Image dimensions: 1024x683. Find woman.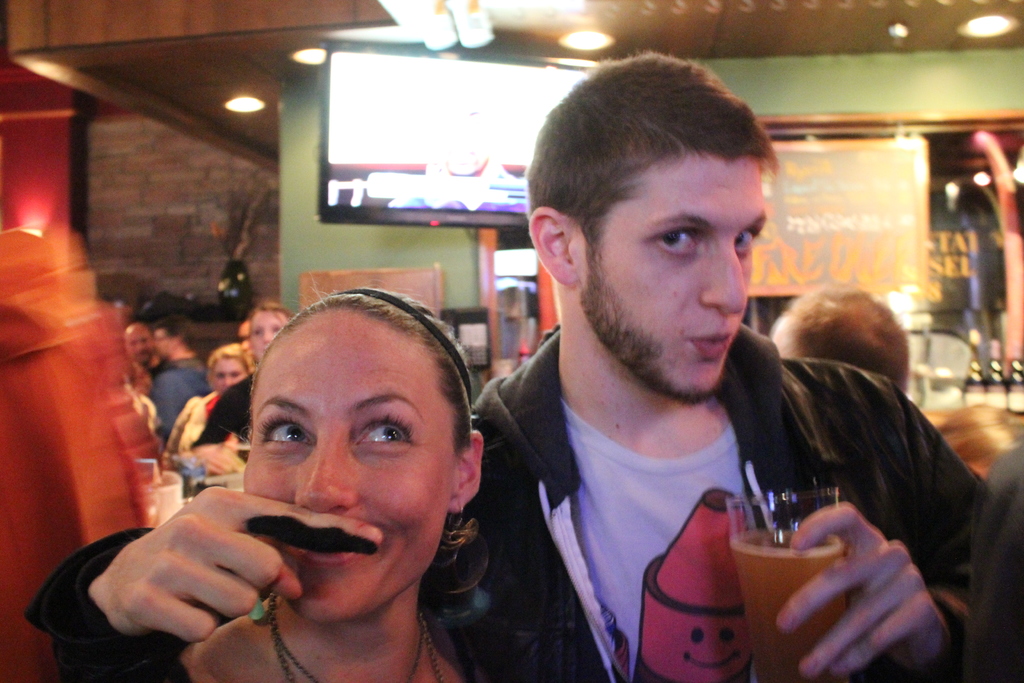
bbox(166, 338, 259, 466).
